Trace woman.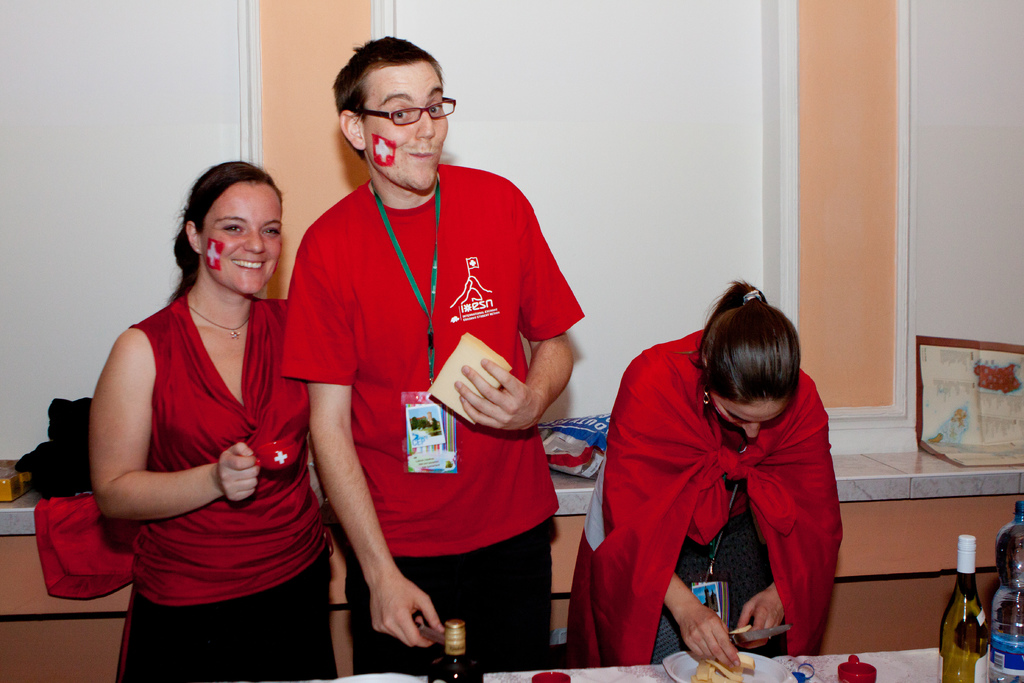
Traced to [x1=87, y1=158, x2=334, y2=682].
